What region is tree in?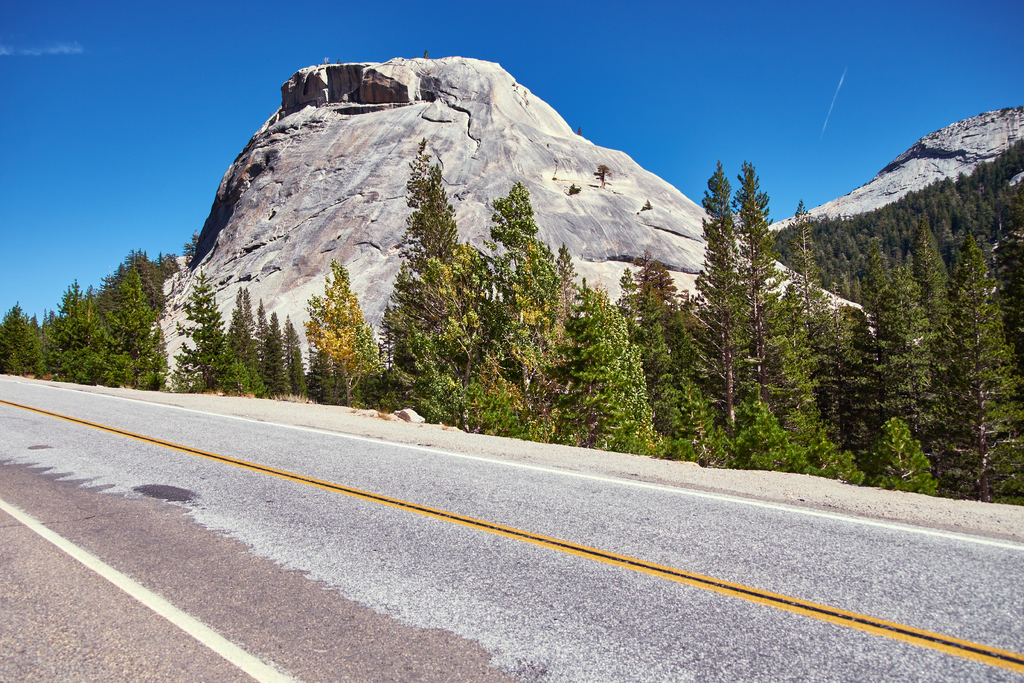
BBox(723, 159, 861, 490).
